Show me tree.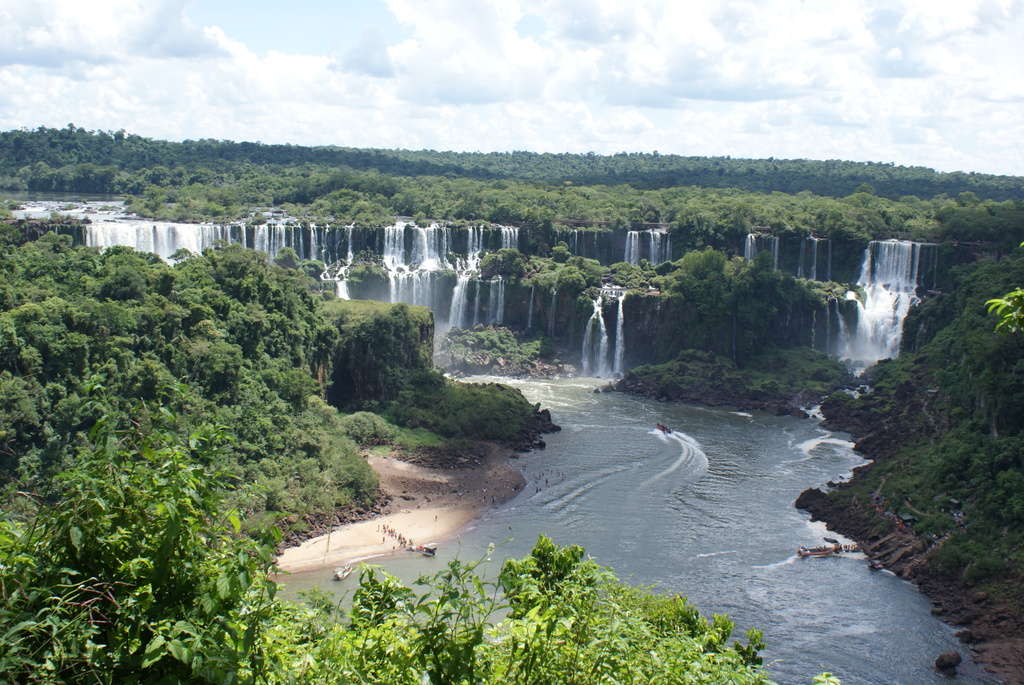
tree is here: 0,116,1023,684.
